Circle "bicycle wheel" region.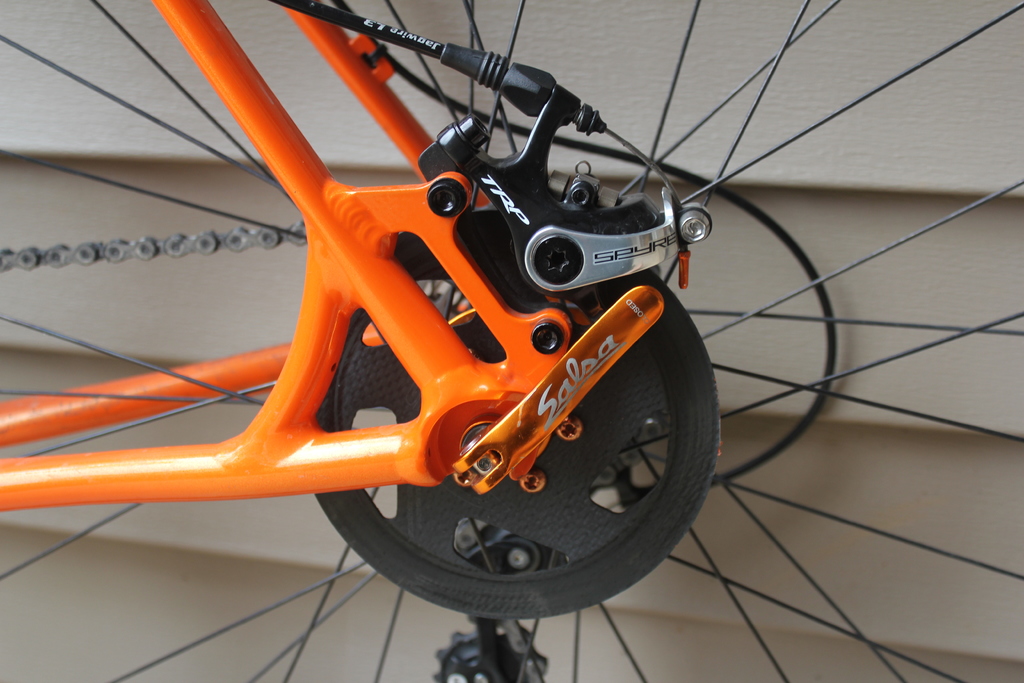
Region: bbox=[0, 0, 1023, 682].
